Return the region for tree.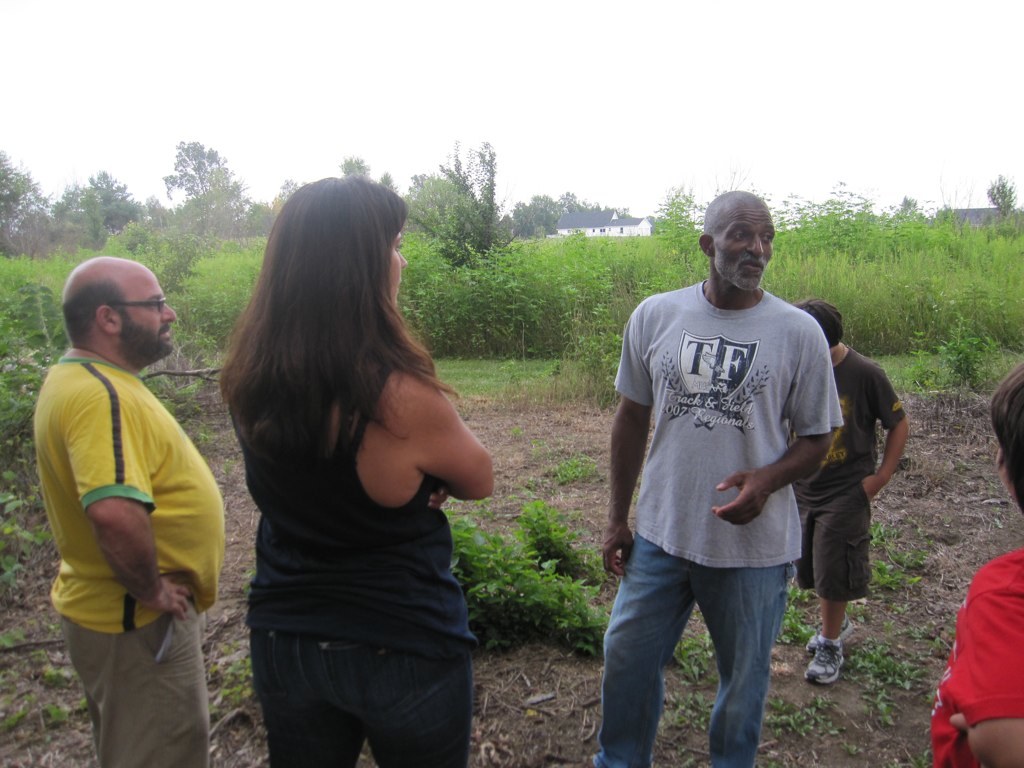
[161,141,261,243].
